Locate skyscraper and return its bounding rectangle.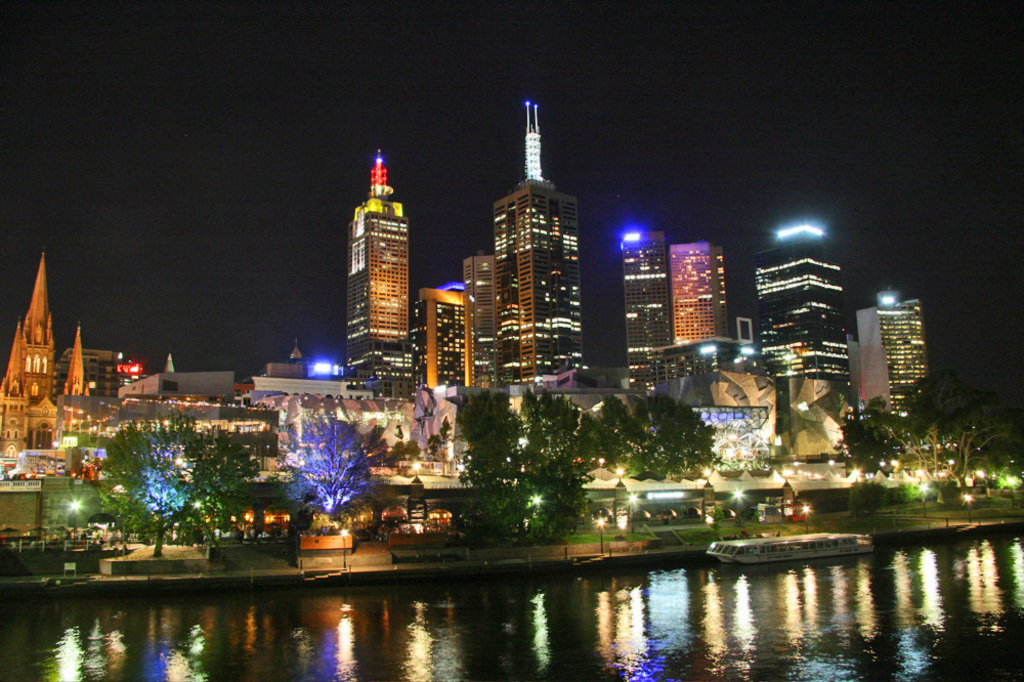
618:235:680:381.
